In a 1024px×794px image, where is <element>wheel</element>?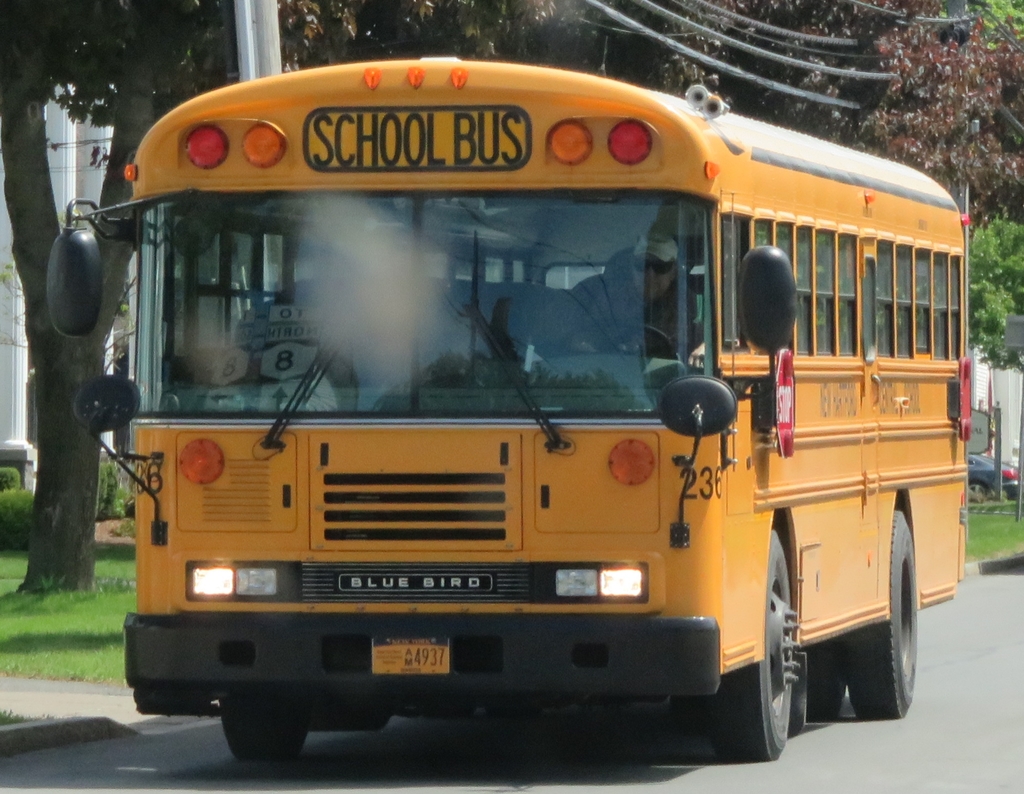
808, 631, 850, 724.
